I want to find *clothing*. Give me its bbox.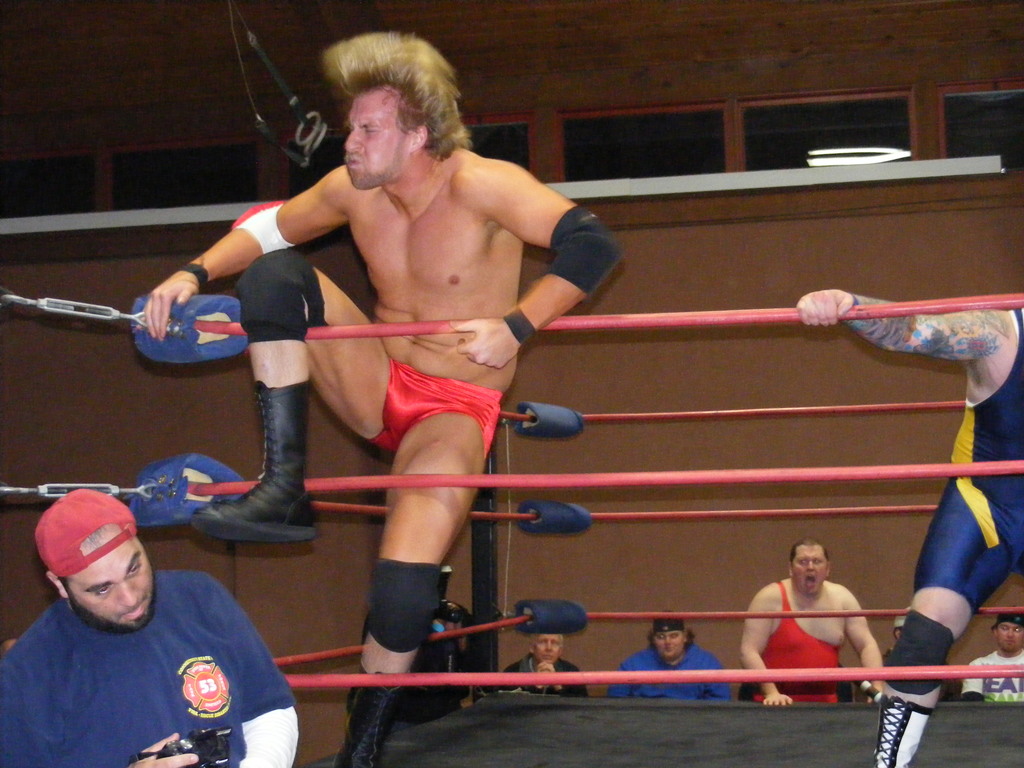
left=370, top=352, right=506, bottom=457.
